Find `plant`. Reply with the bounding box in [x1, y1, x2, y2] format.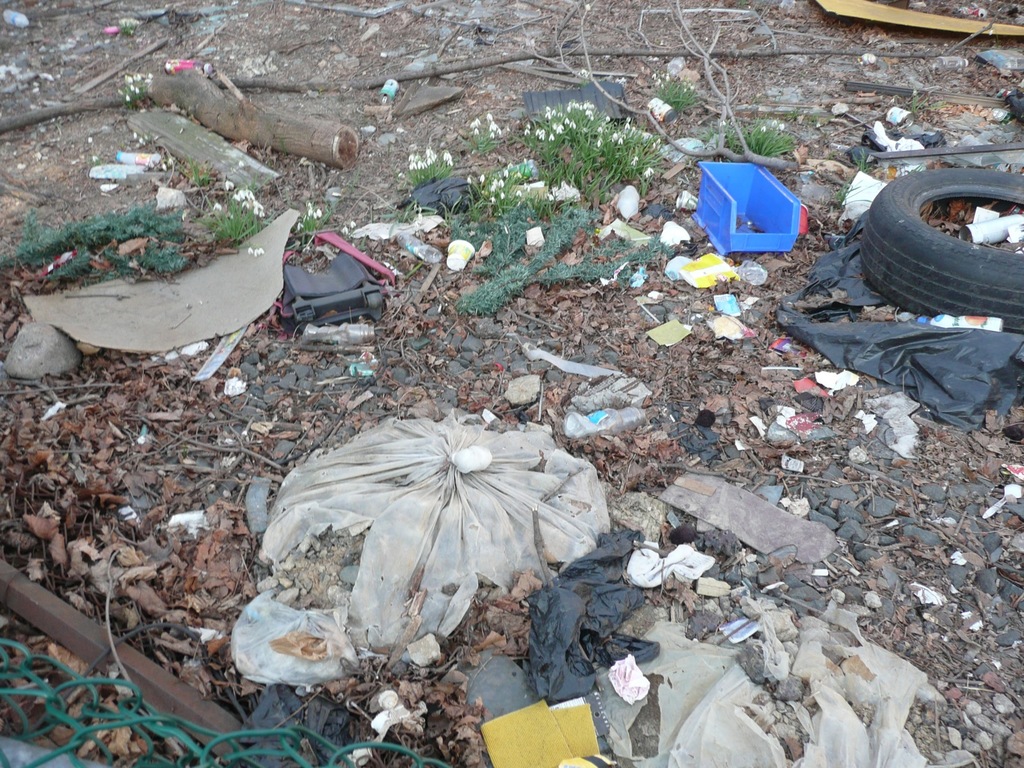
[189, 159, 211, 185].
